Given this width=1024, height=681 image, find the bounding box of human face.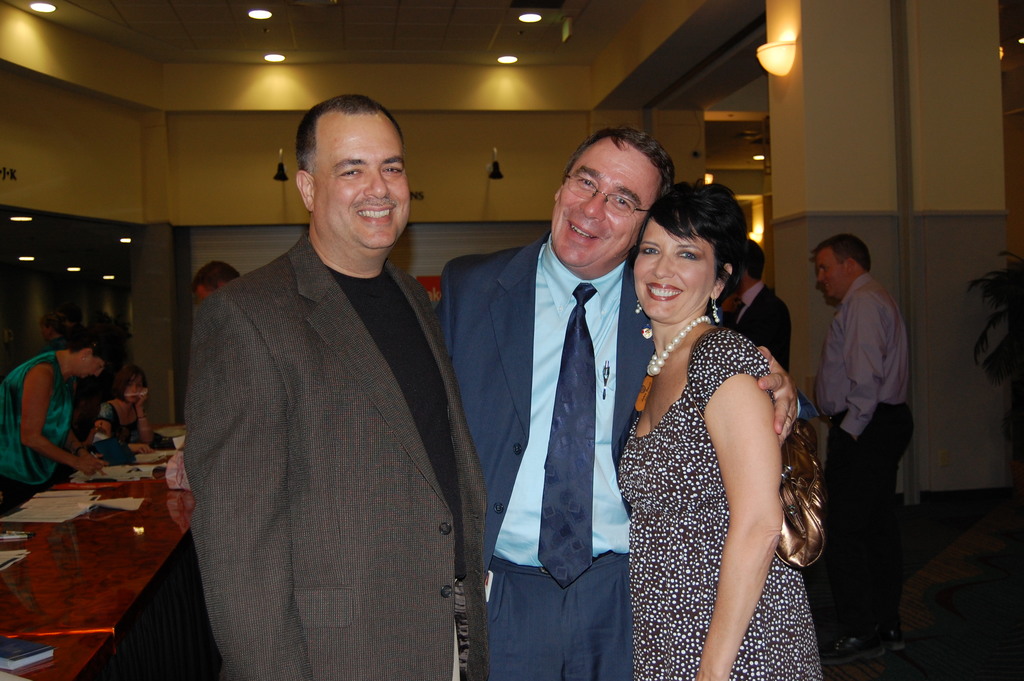
(x1=125, y1=381, x2=140, y2=403).
